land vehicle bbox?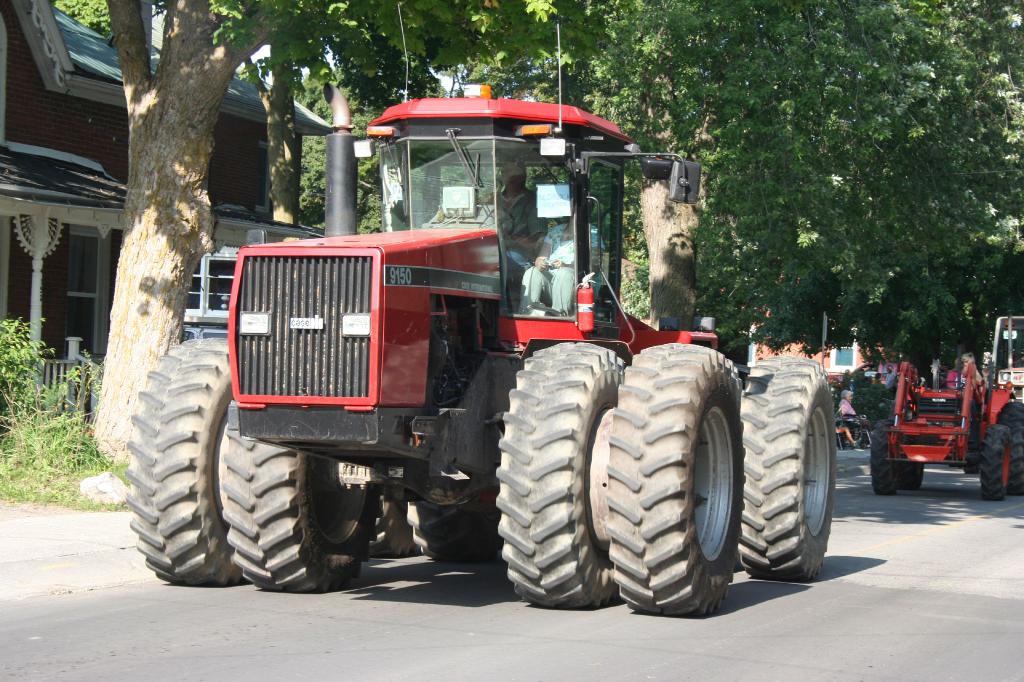
120, 1, 837, 614
